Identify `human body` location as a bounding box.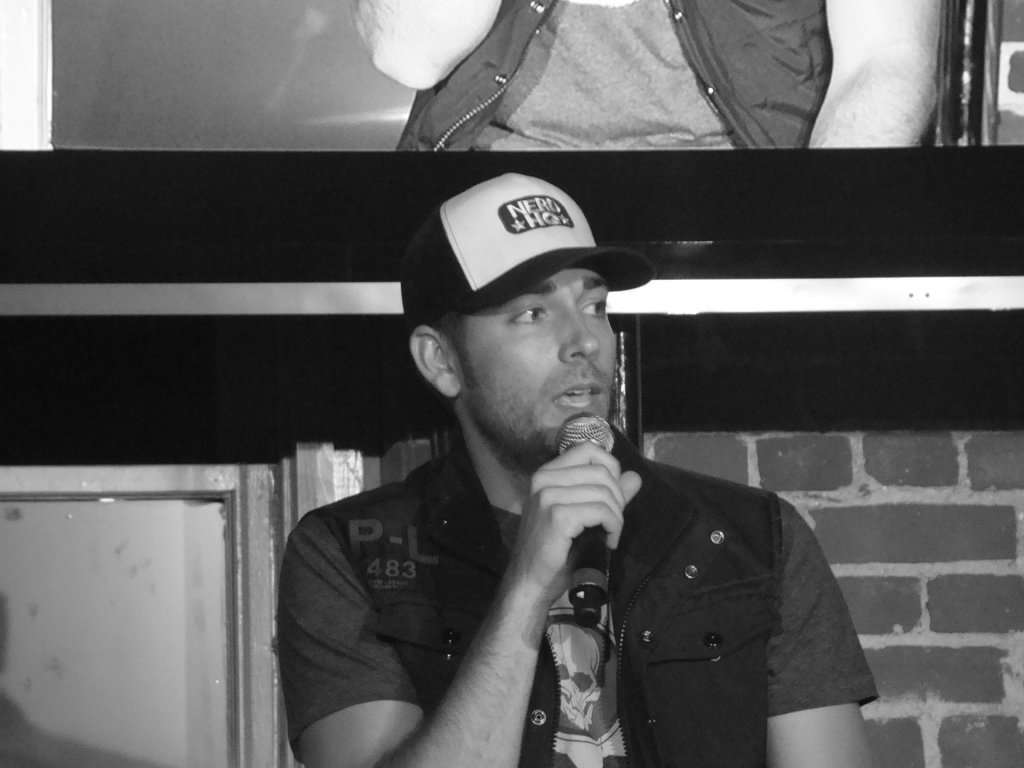
select_region(220, 149, 879, 767).
